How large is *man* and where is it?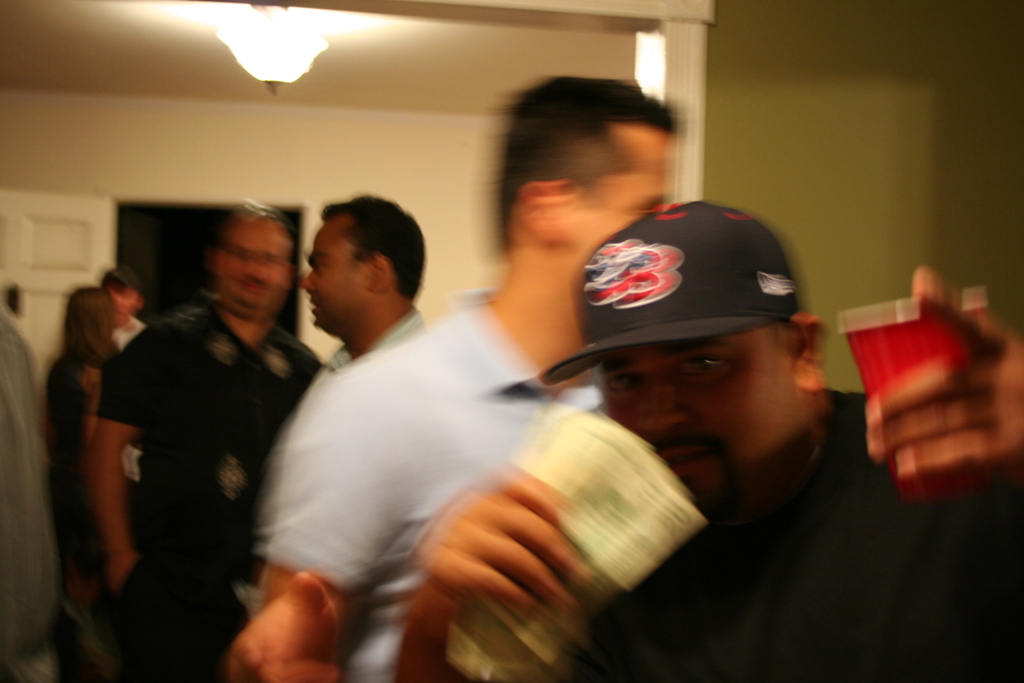
Bounding box: BBox(299, 194, 426, 387).
